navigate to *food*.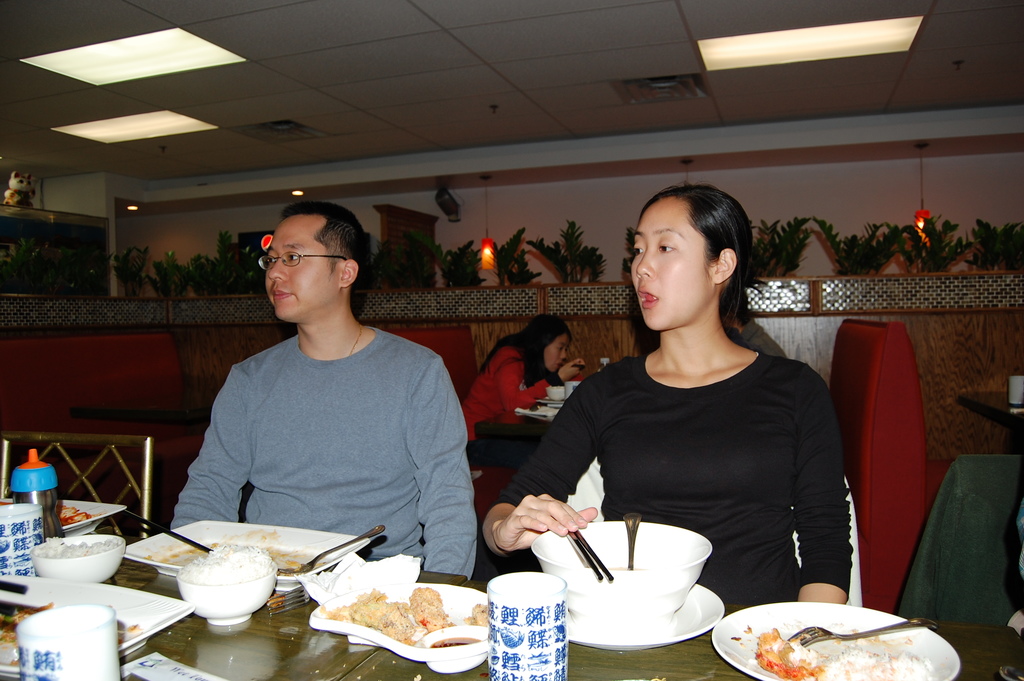
Navigation target: 0/604/54/649.
